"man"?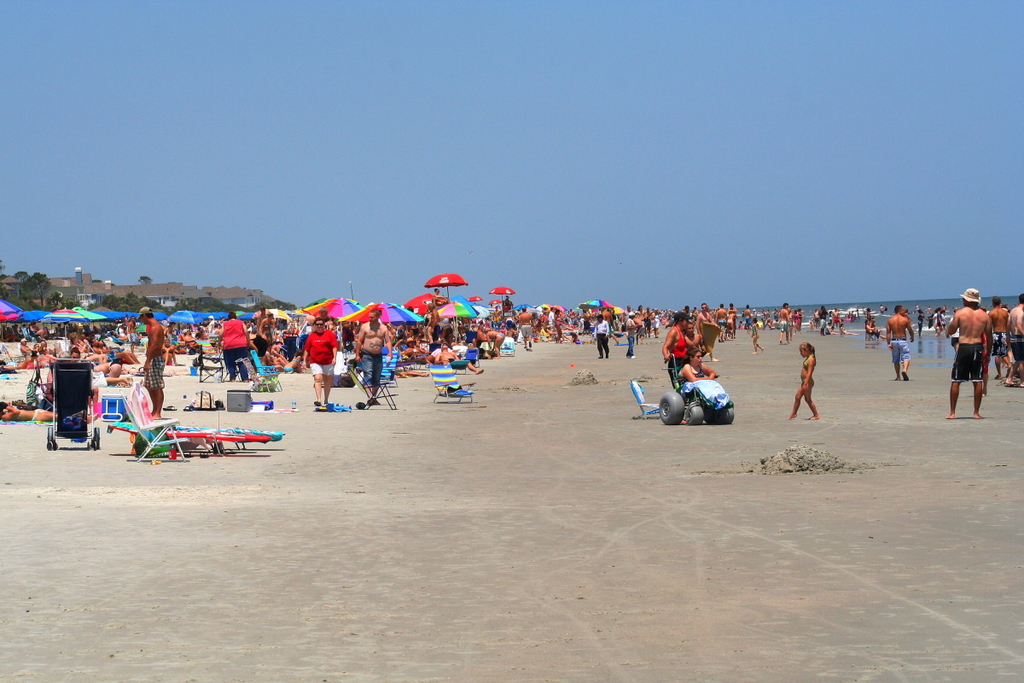
left=255, top=306, right=271, bottom=323
